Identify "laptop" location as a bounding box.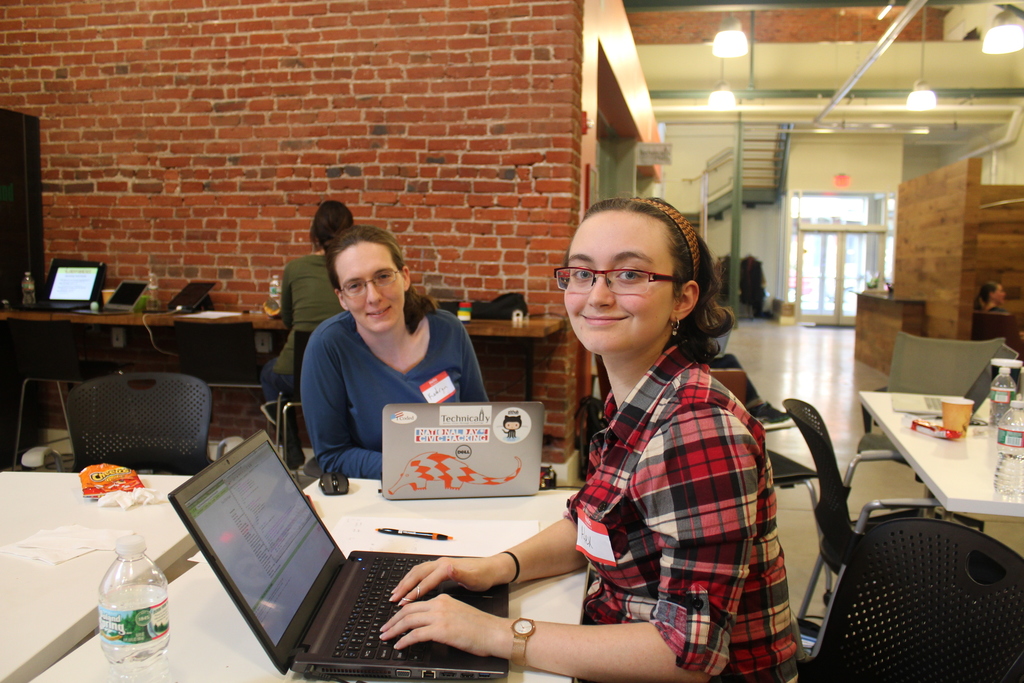
{"left": 13, "top": 264, "right": 105, "bottom": 308}.
